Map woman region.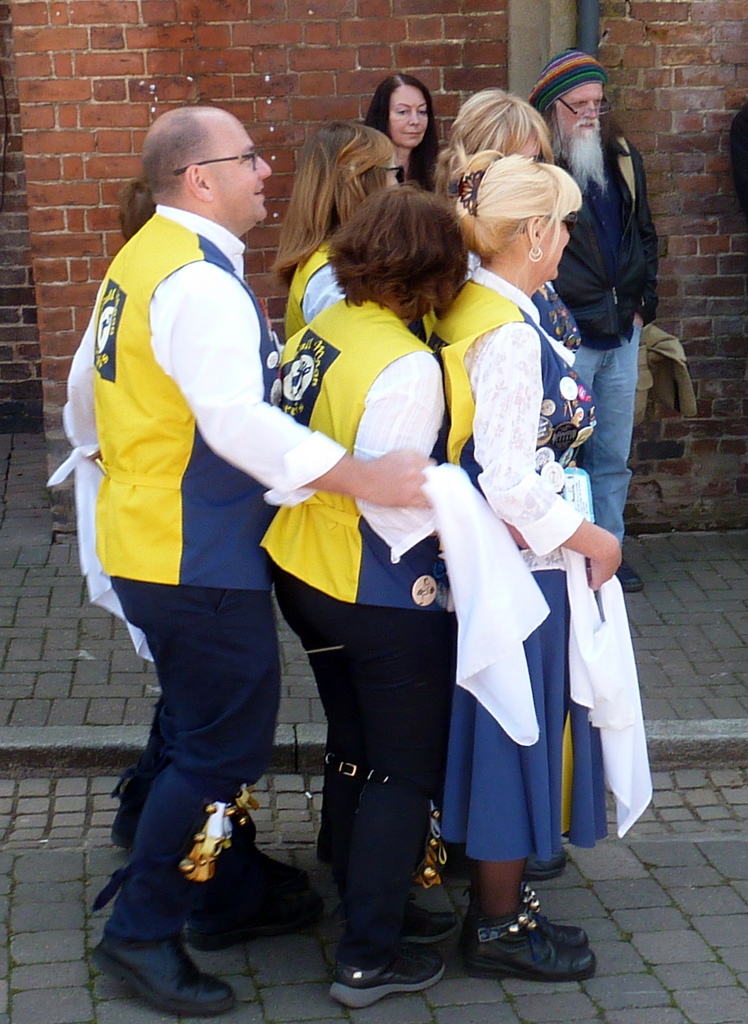
Mapped to 366/71/454/187.
